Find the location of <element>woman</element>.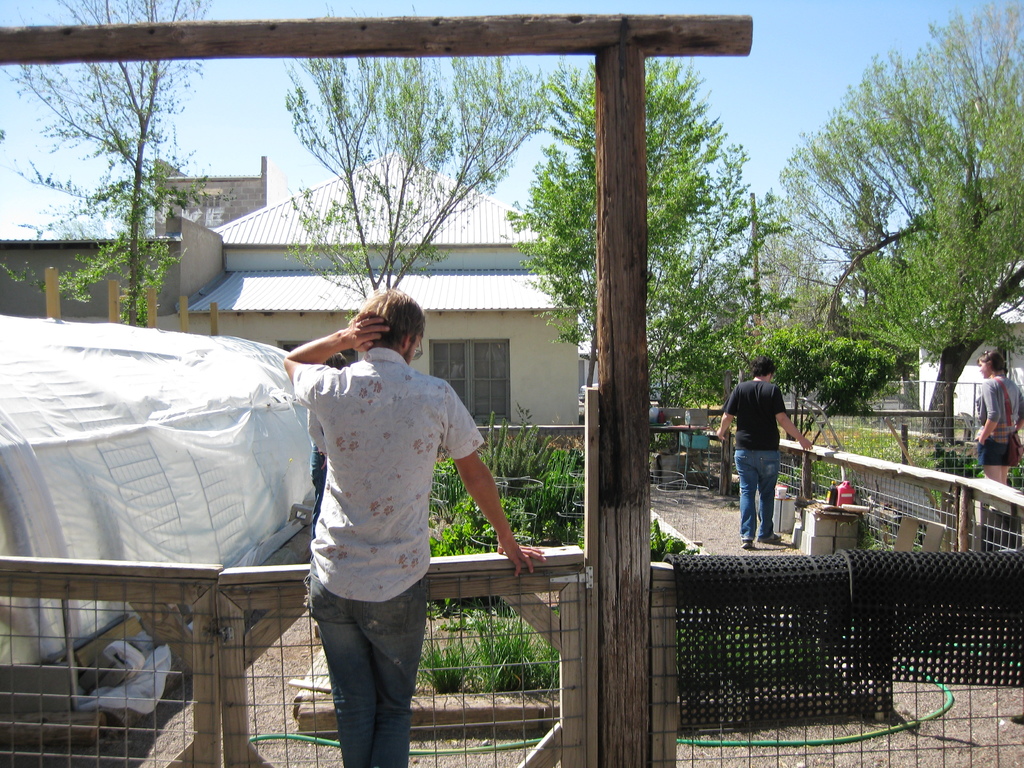
Location: box=[975, 349, 1023, 483].
